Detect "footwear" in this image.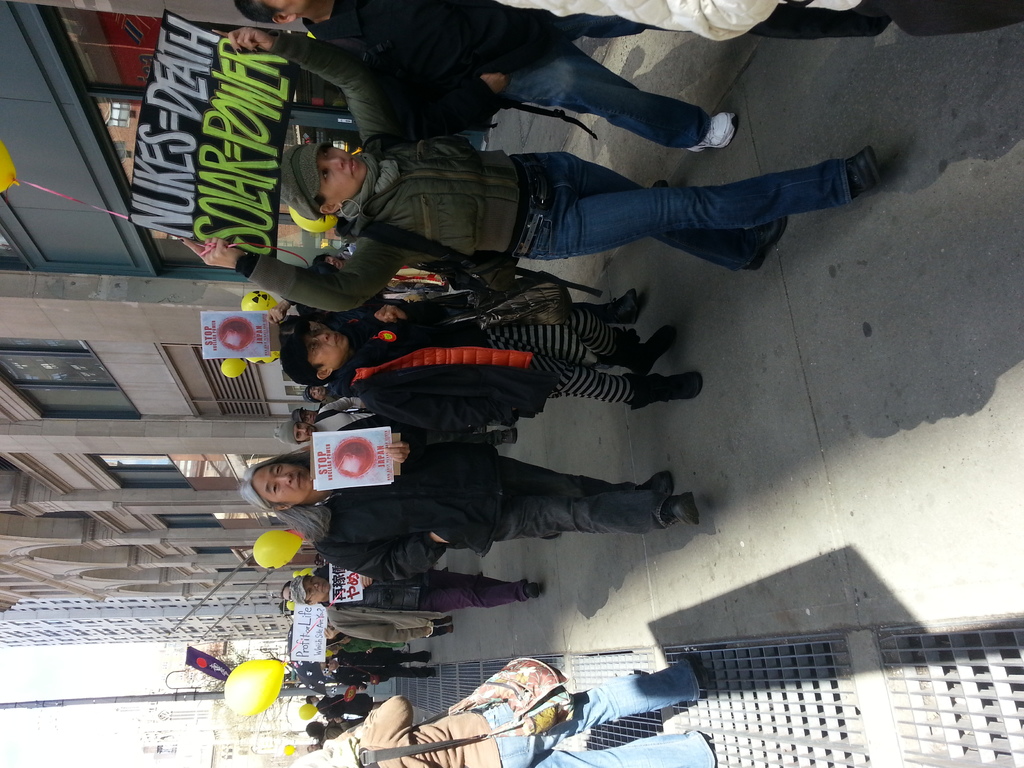
Detection: 626/371/700/410.
